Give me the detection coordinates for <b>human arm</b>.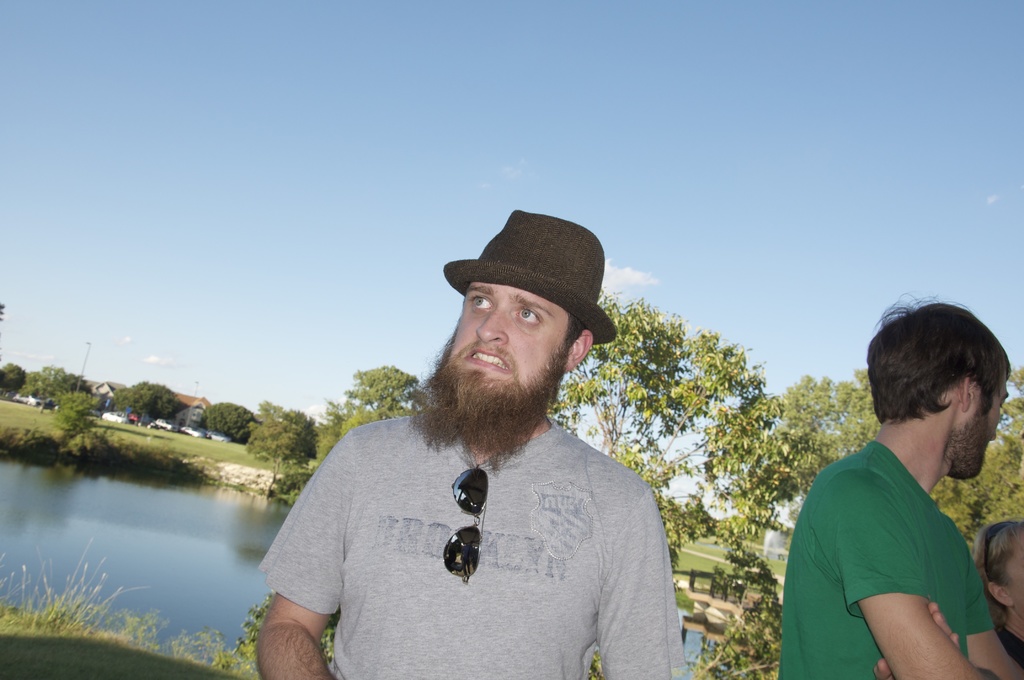
252:469:358:667.
